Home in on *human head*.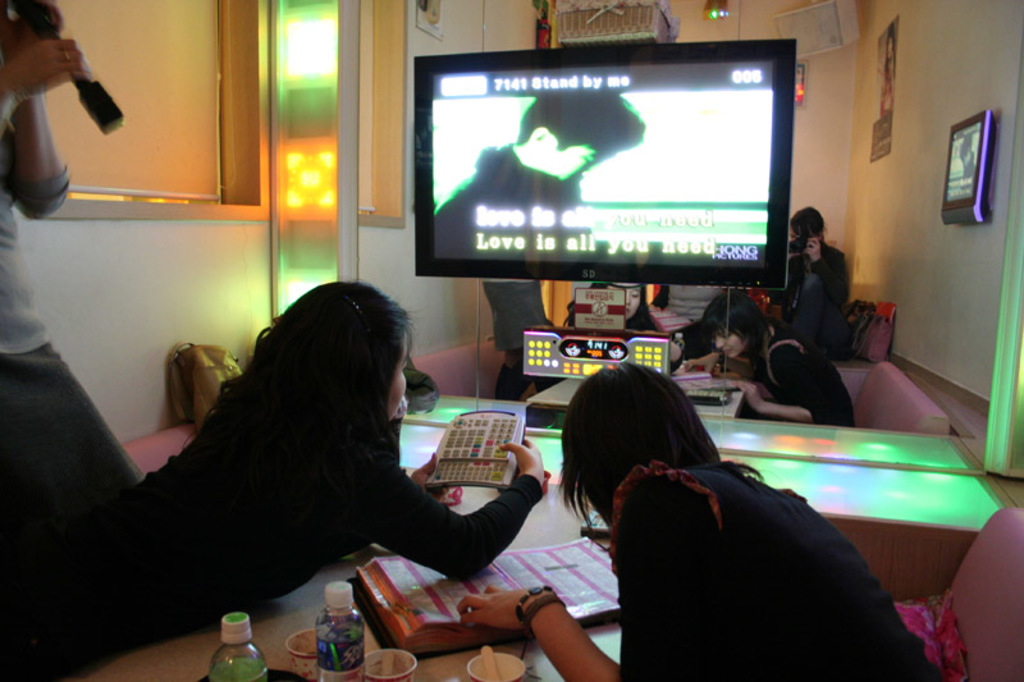
Homed in at [x1=271, y1=280, x2=406, y2=421].
